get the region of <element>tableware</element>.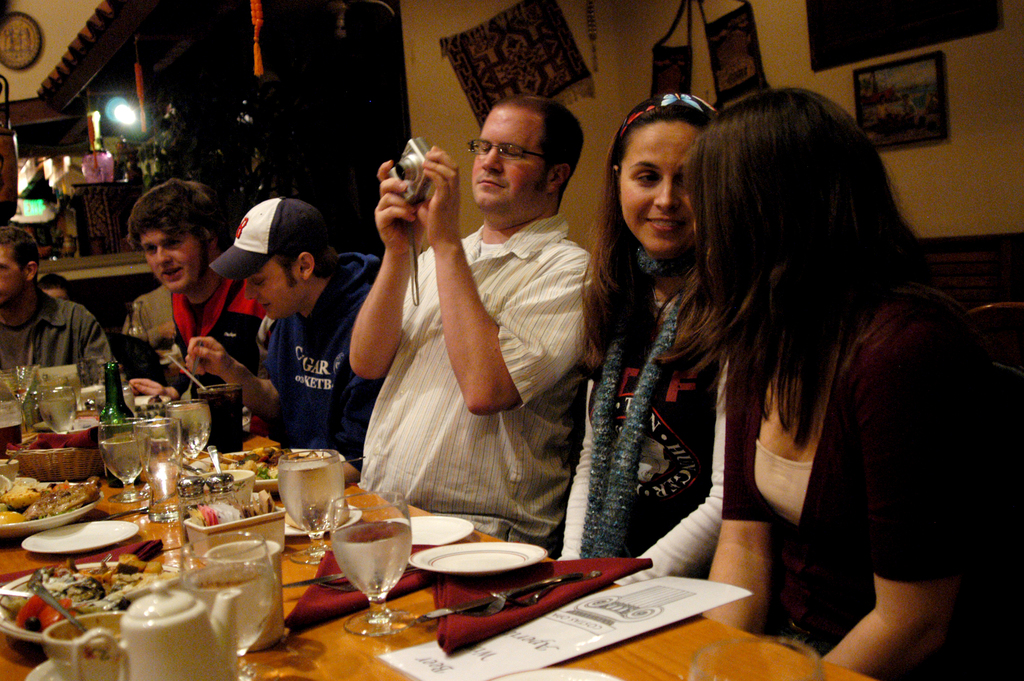
detection(175, 551, 288, 680).
